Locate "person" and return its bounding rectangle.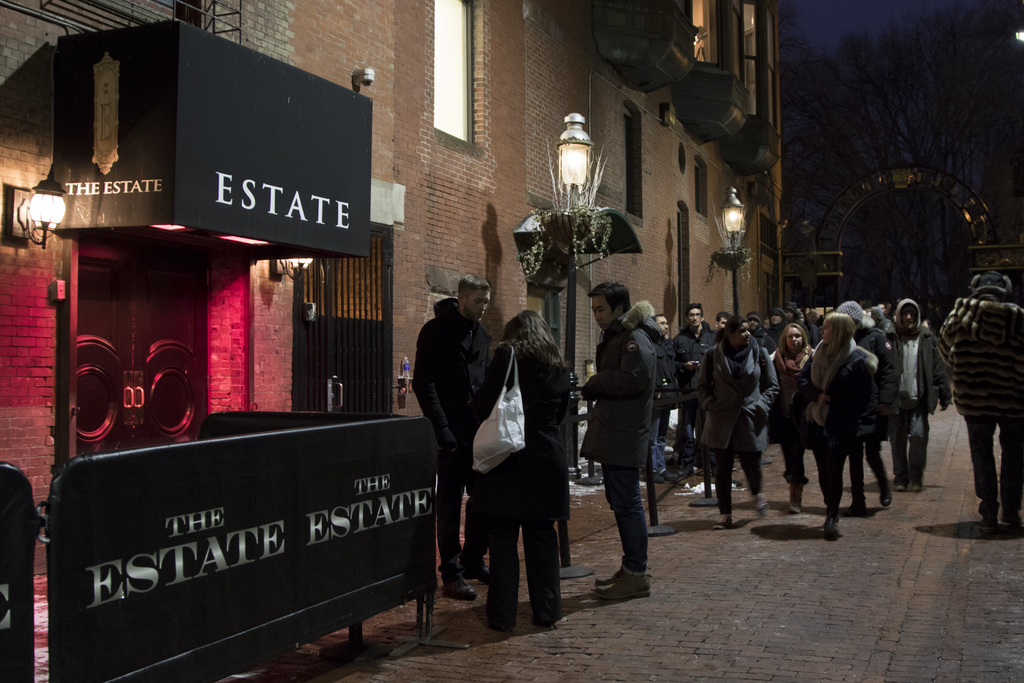
(411, 274, 495, 604).
